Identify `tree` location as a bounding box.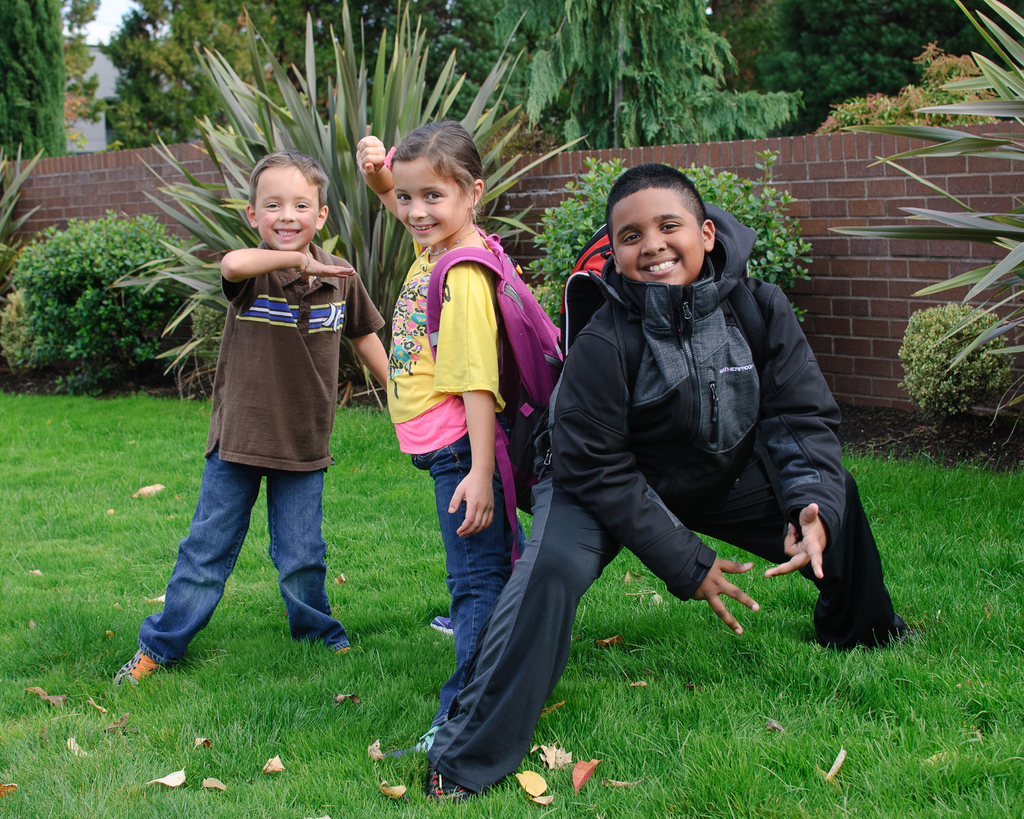
0,0,69,161.
